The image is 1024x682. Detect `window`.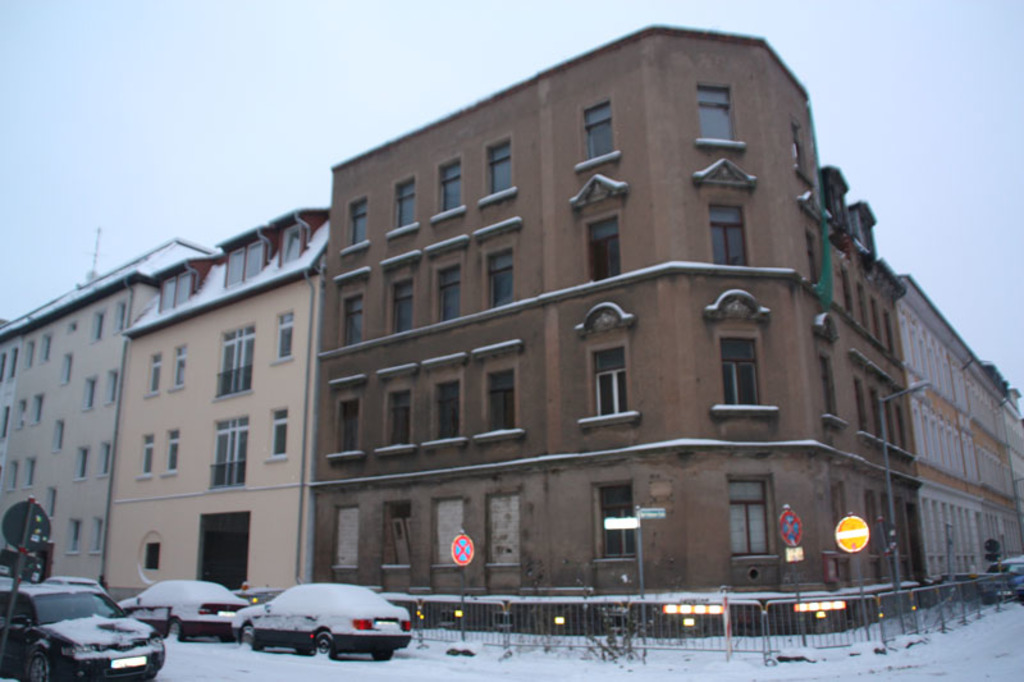
Detection: 484:361:515:431.
